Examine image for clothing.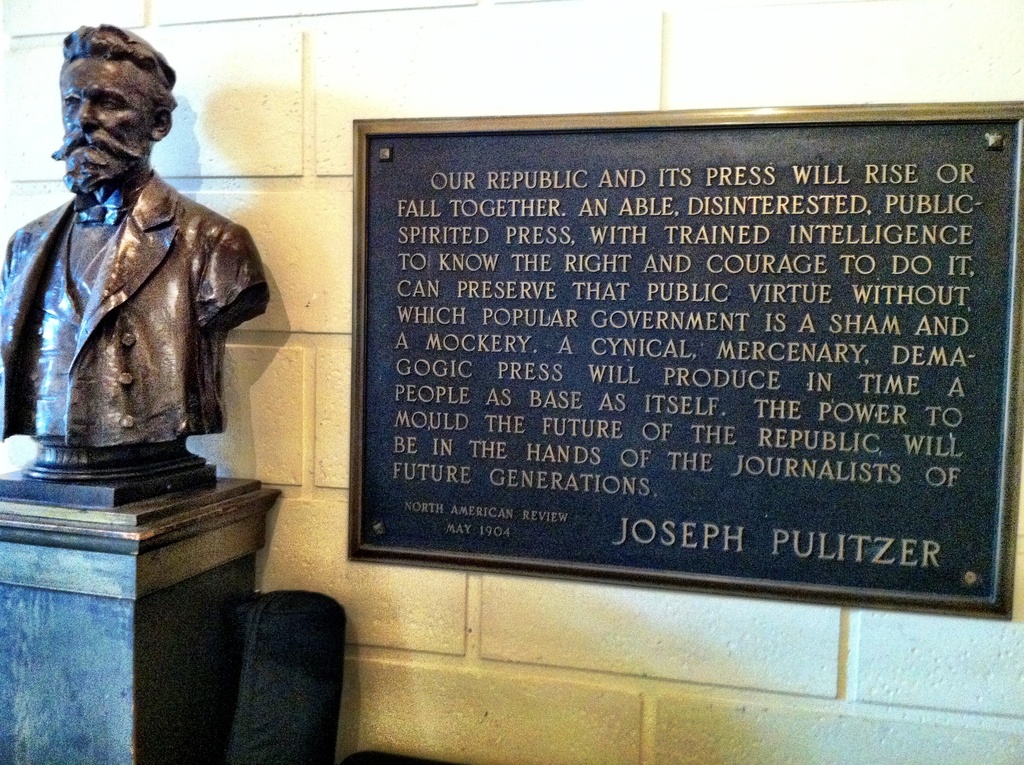
Examination result: locate(0, 120, 250, 478).
